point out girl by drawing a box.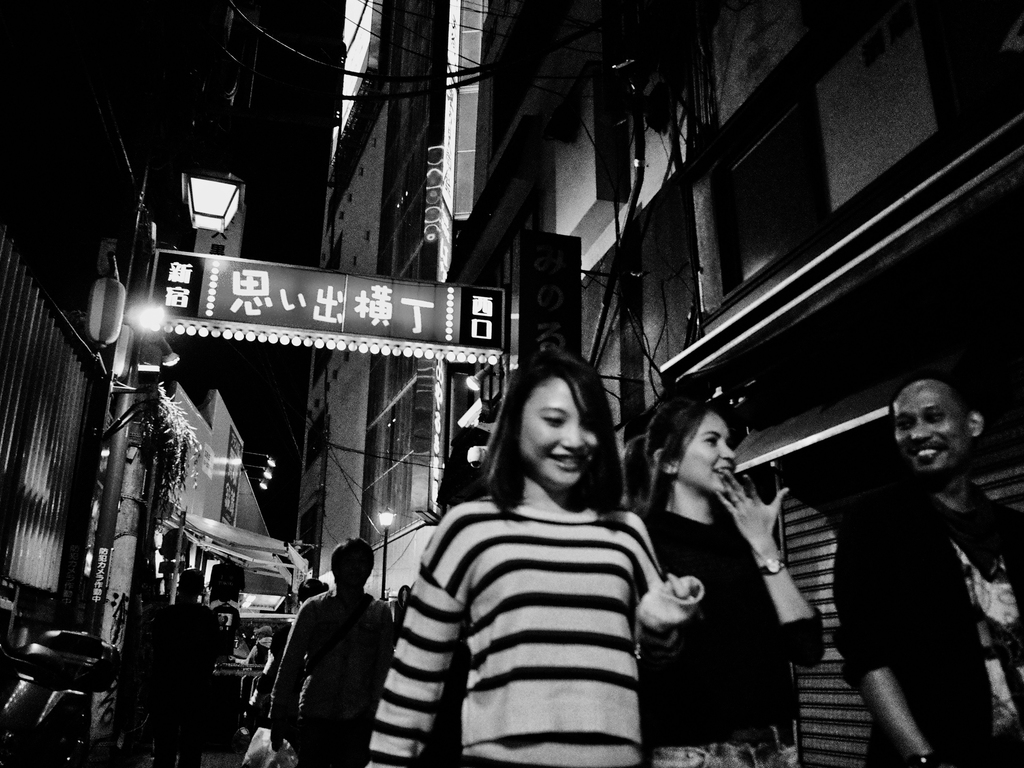
box(369, 351, 707, 767).
